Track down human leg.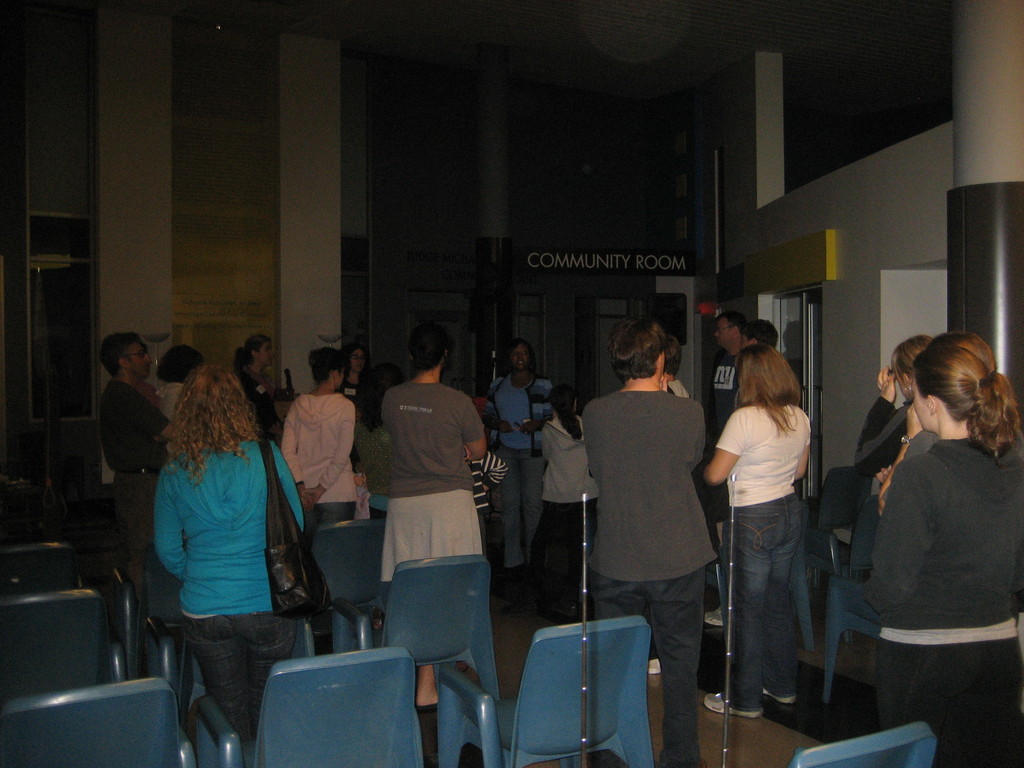
Tracked to bbox=(960, 624, 1014, 764).
